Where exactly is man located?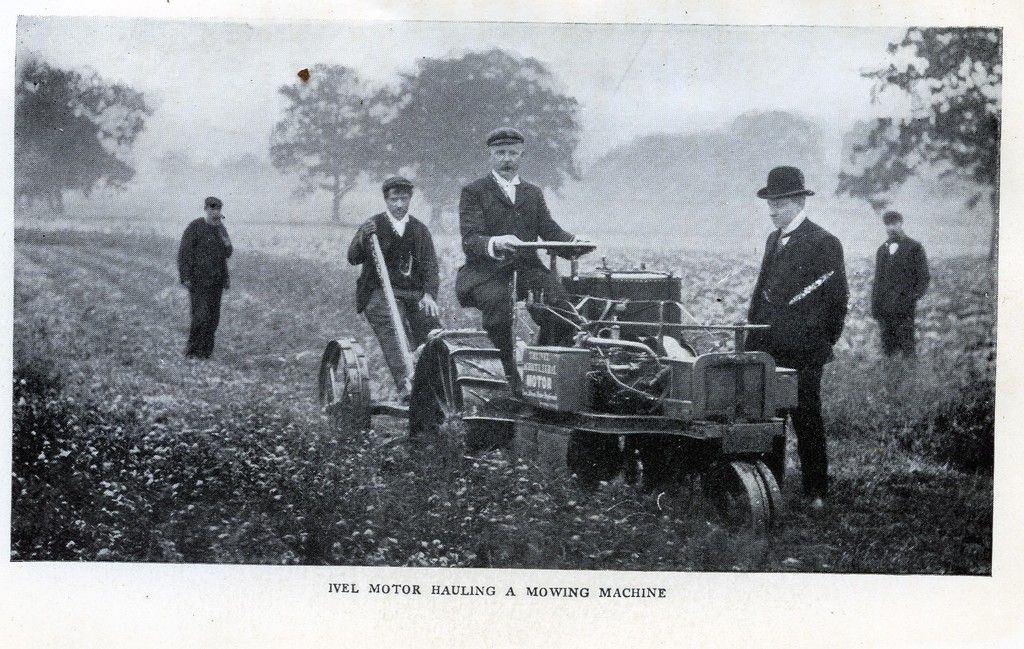
Its bounding box is [x1=348, y1=172, x2=444, y2=395].
